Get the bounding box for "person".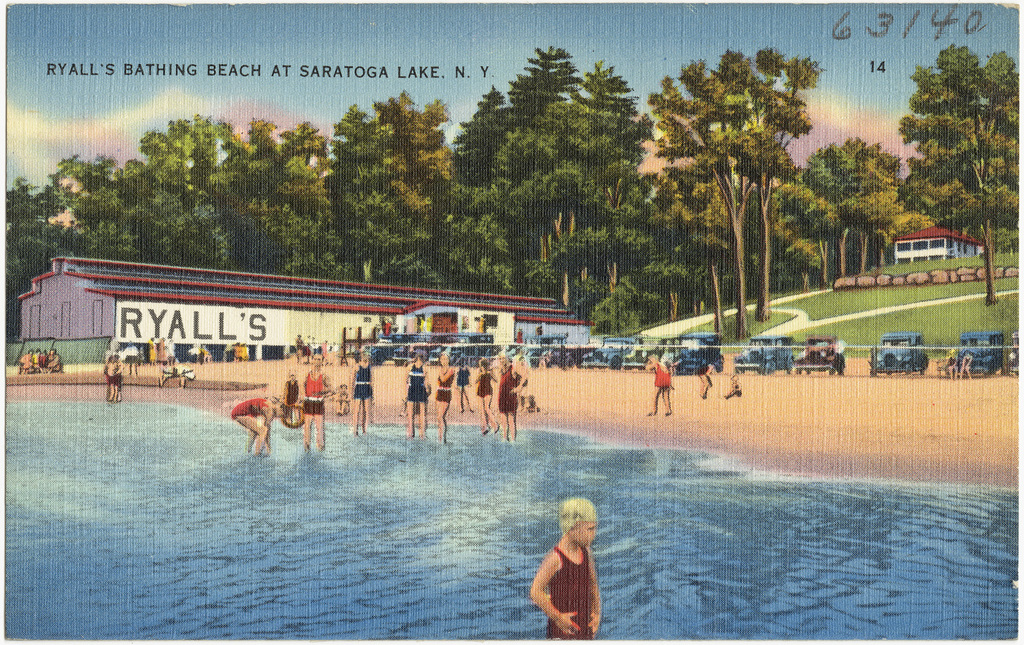
locate(351, 349, 375, 437).
